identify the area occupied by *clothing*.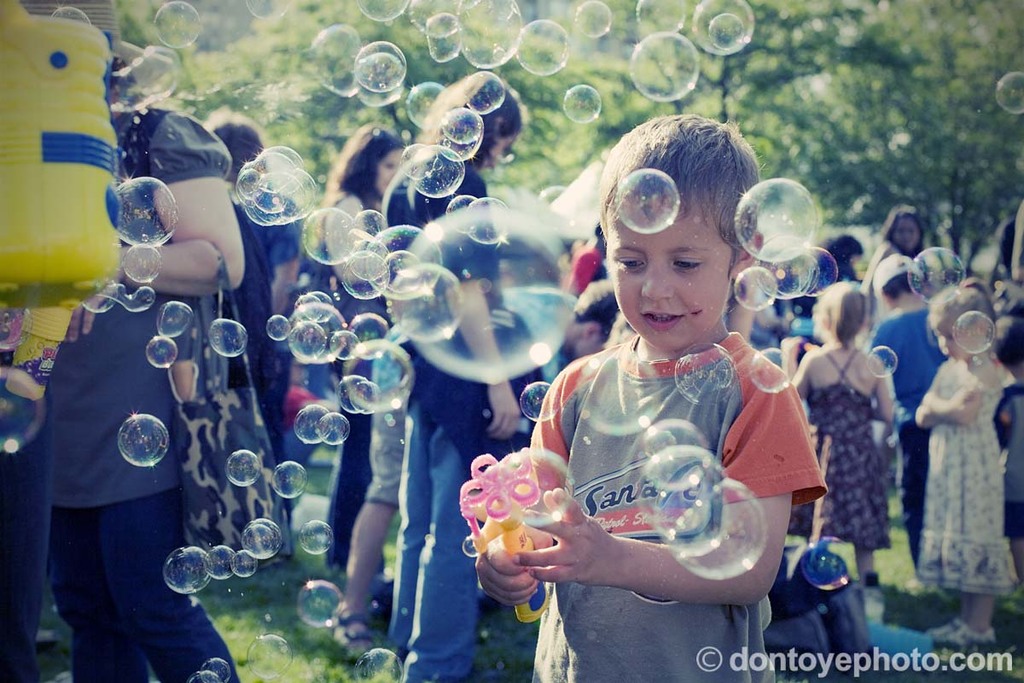
Area: <bbox>30, 101, 237, 682</bbox>.
